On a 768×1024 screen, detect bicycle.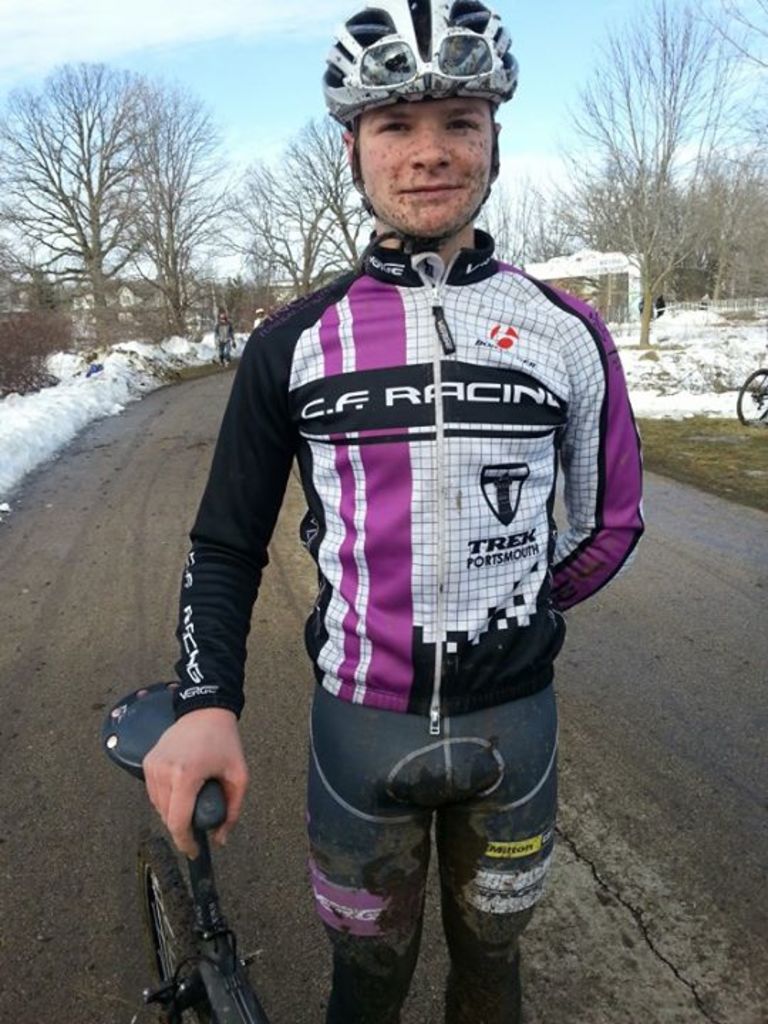
108:730:306:1023.
